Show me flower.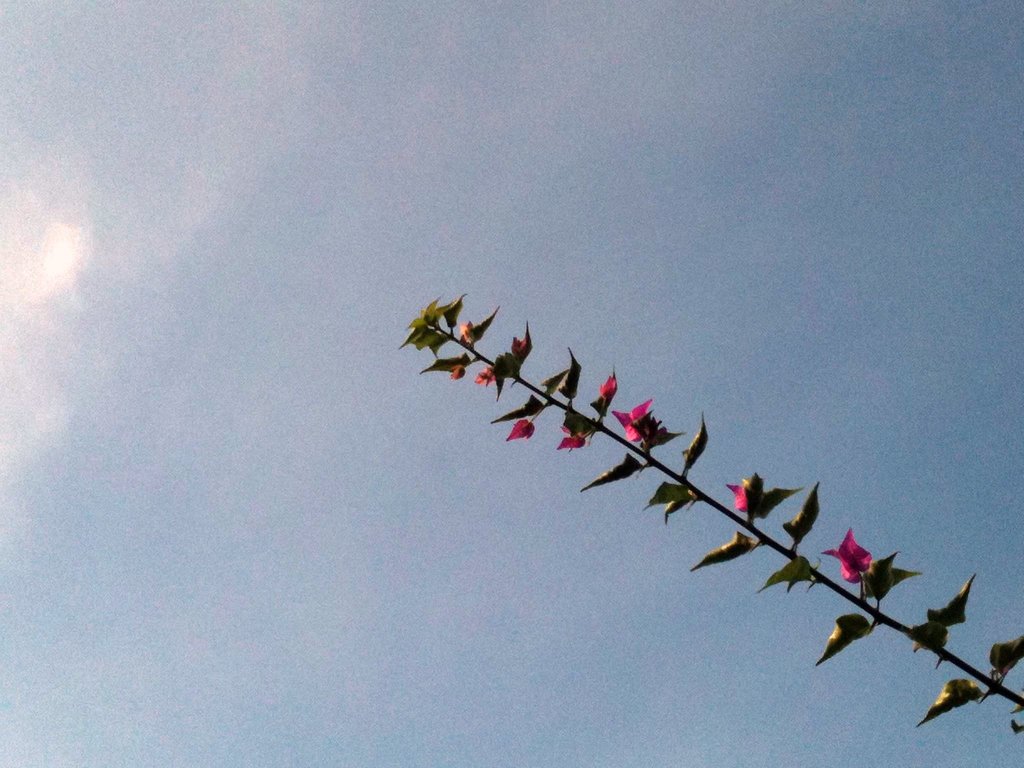
flower is here: {"left": 727, "top": 471, "right": 759, "bottom": 511}.
